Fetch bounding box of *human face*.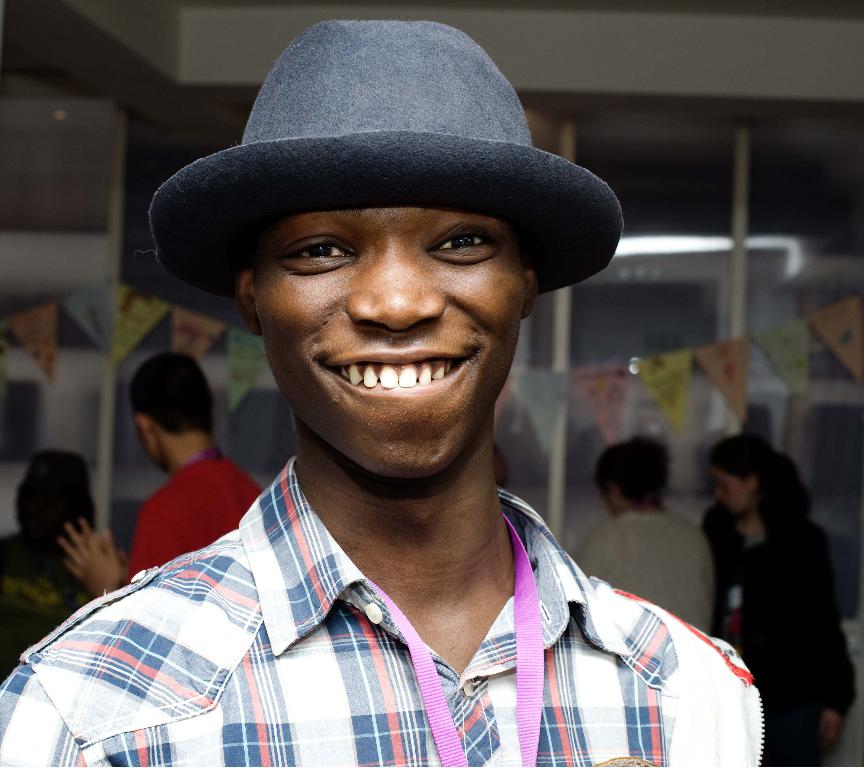
Bbox: {"left": 714, "top": 465, "right": 756, "bottom": 515}.
